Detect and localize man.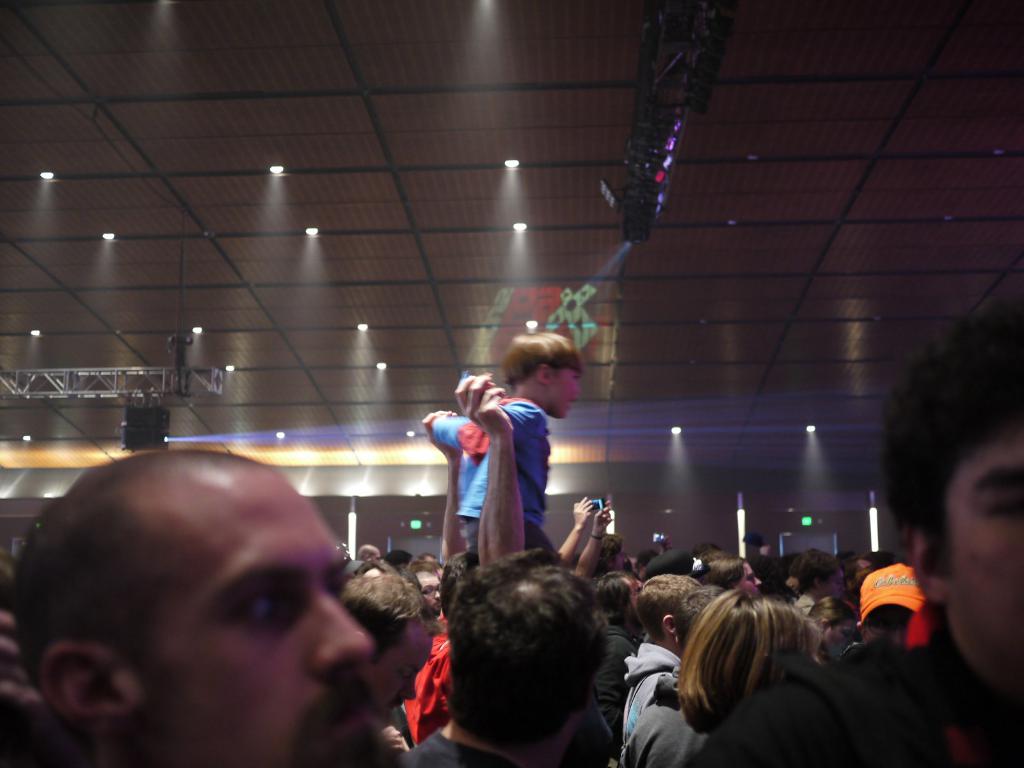
Localized at bbox(786, 544, 845, 628).
